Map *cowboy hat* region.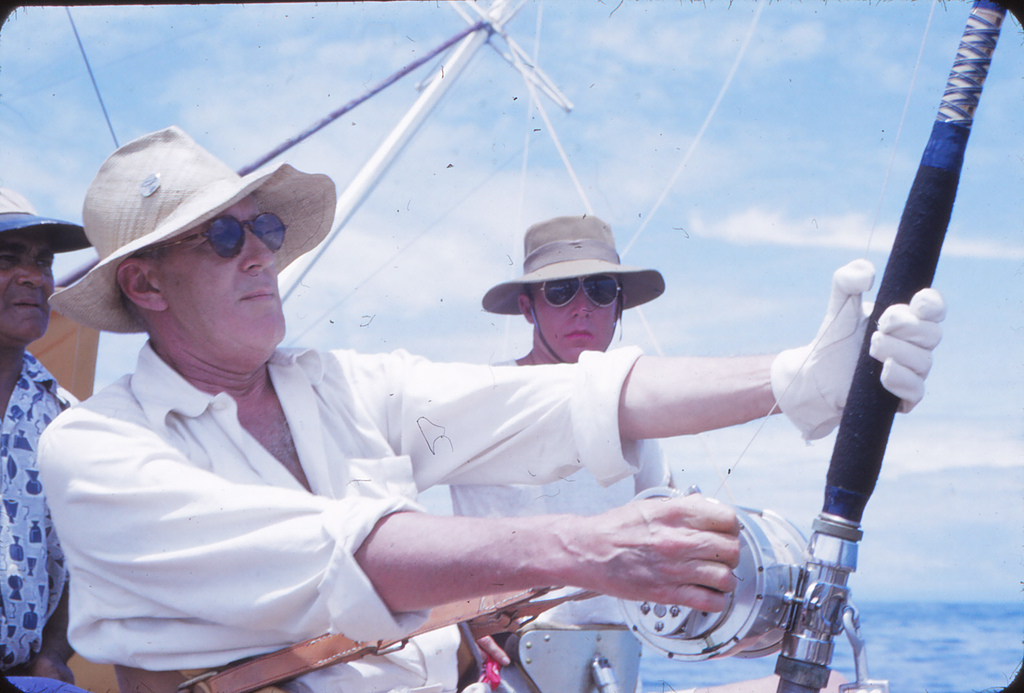
Mapped to BBox(483, 214, 664, 367).
